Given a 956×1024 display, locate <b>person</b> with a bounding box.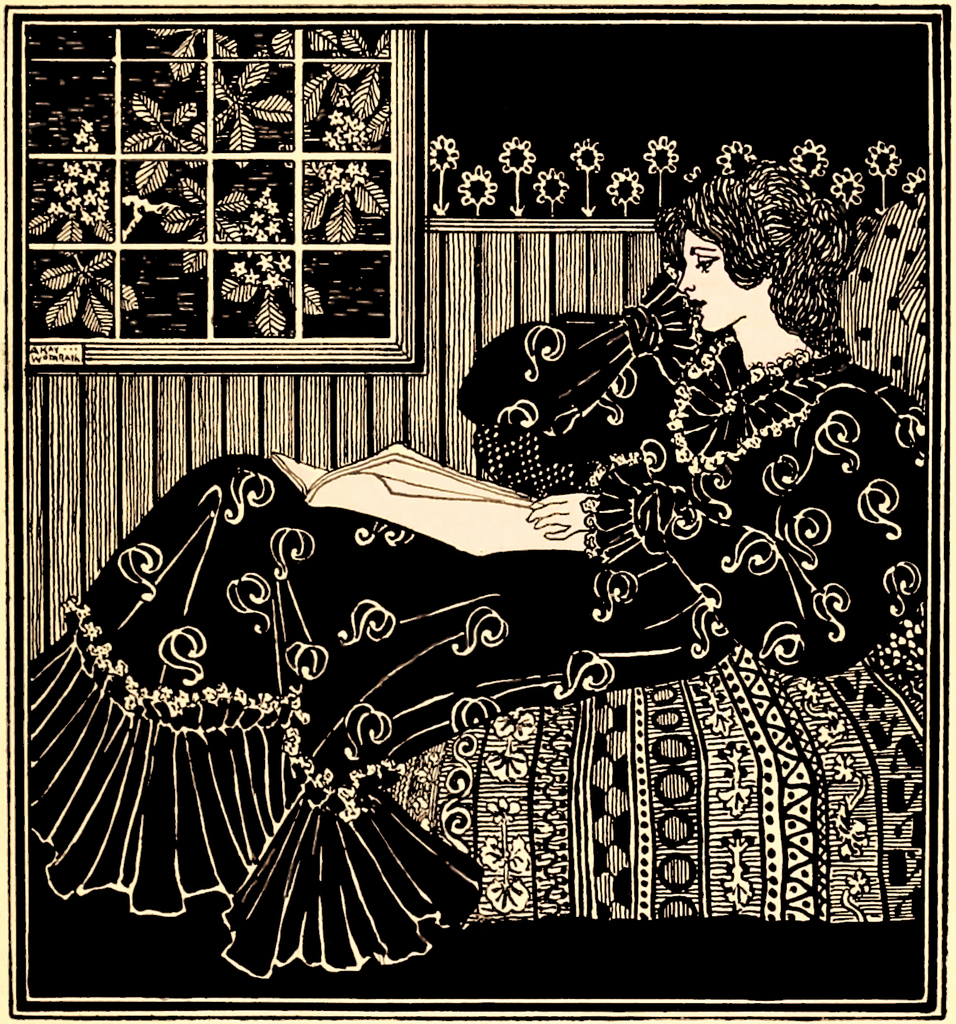
Located: bbox=[503, 158, 864, 861].
